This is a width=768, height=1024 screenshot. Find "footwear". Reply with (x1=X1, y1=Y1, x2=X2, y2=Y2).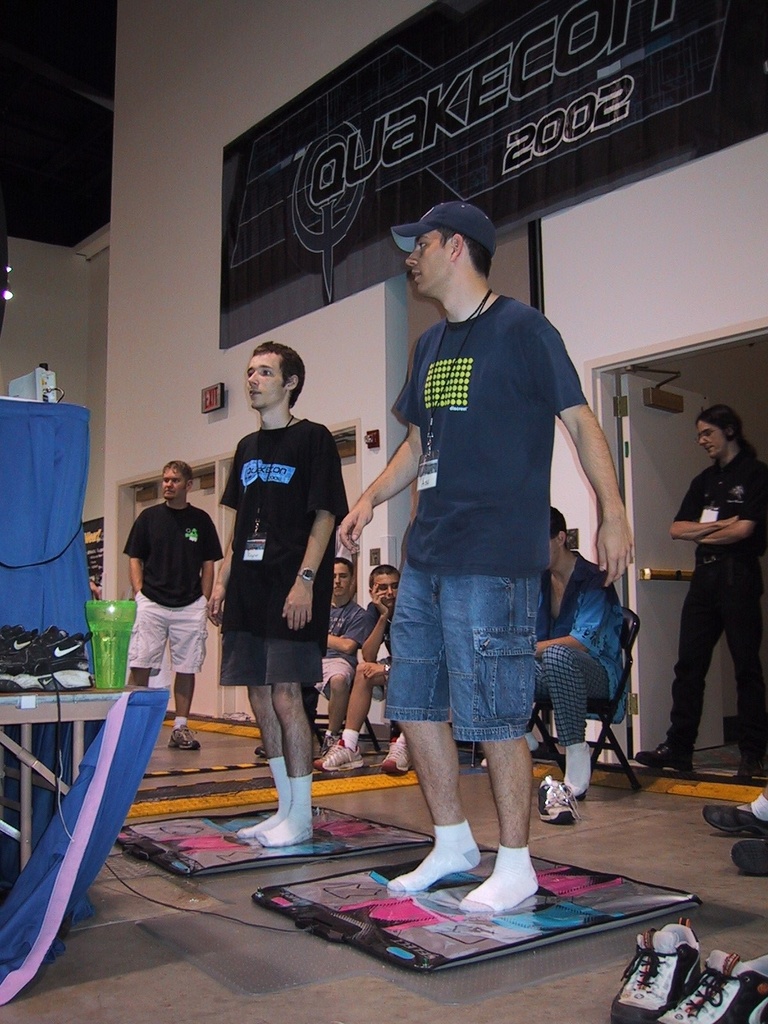
(x1=706, y1=808, x2=767, y2=848).
